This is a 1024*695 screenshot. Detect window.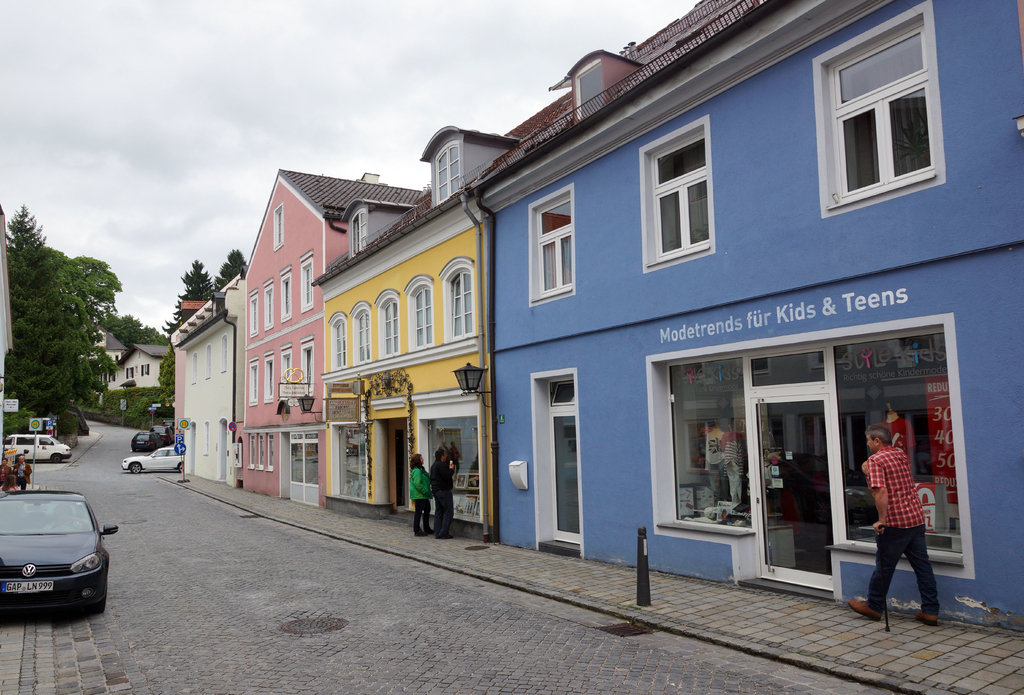
[left=255, top=431, right=267, bottom=471].
